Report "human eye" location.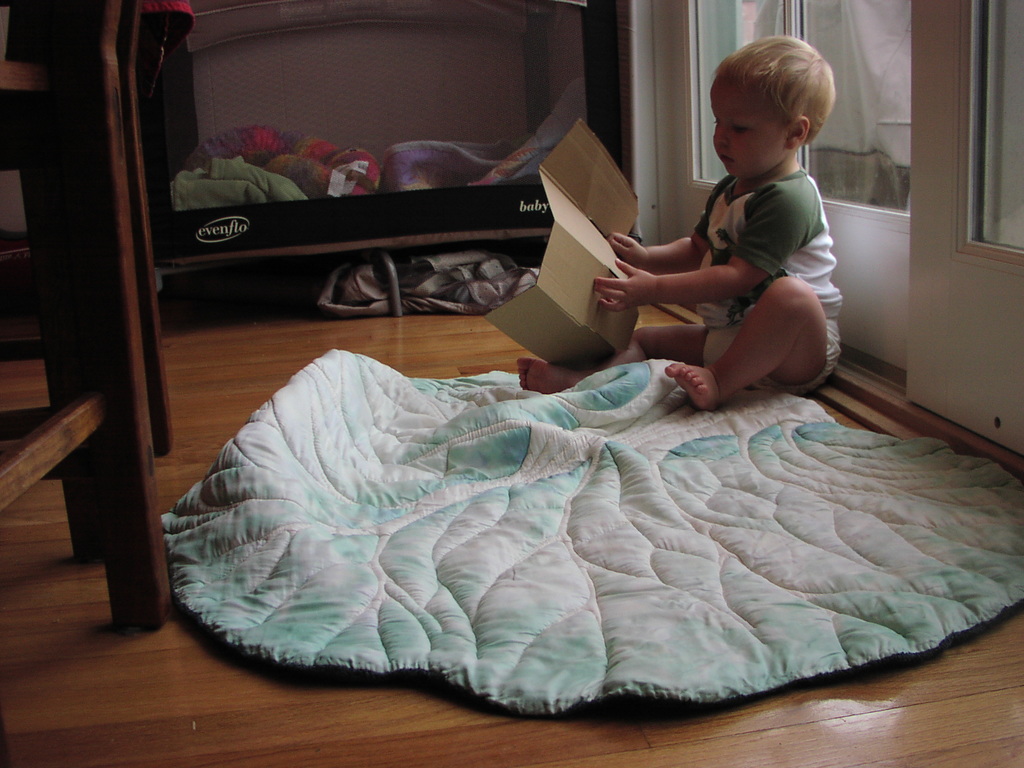
Report: crop(731, 122, 751, 135).
